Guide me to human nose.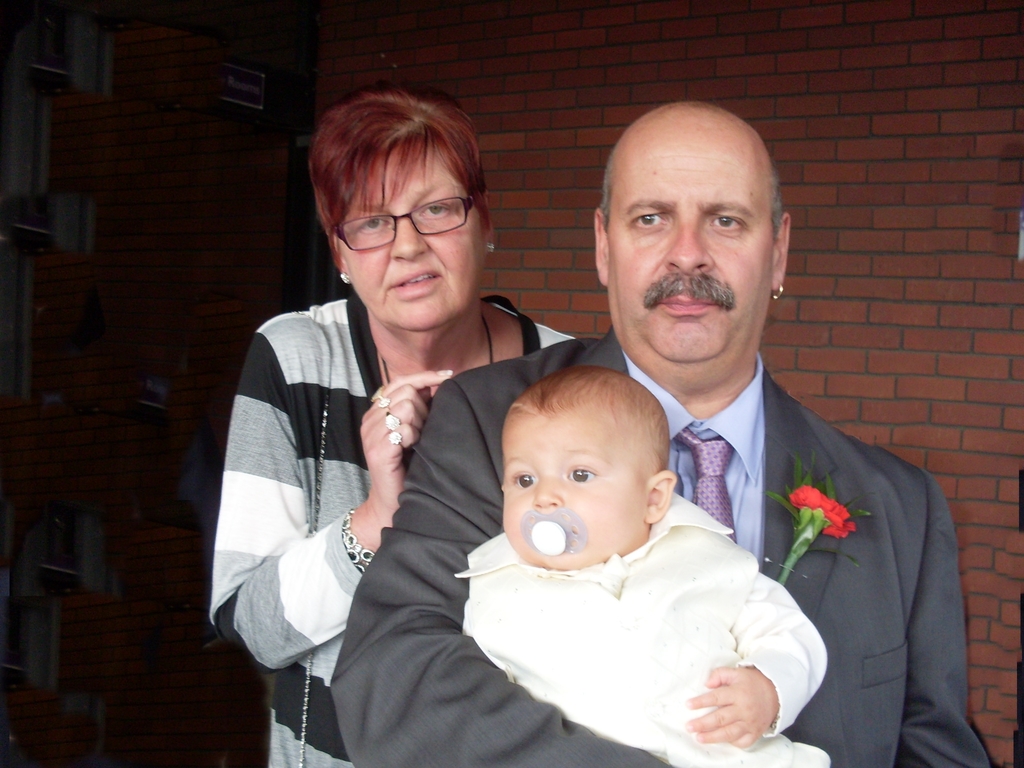
Guidance: l=388, t=216, r=426, b=262.
